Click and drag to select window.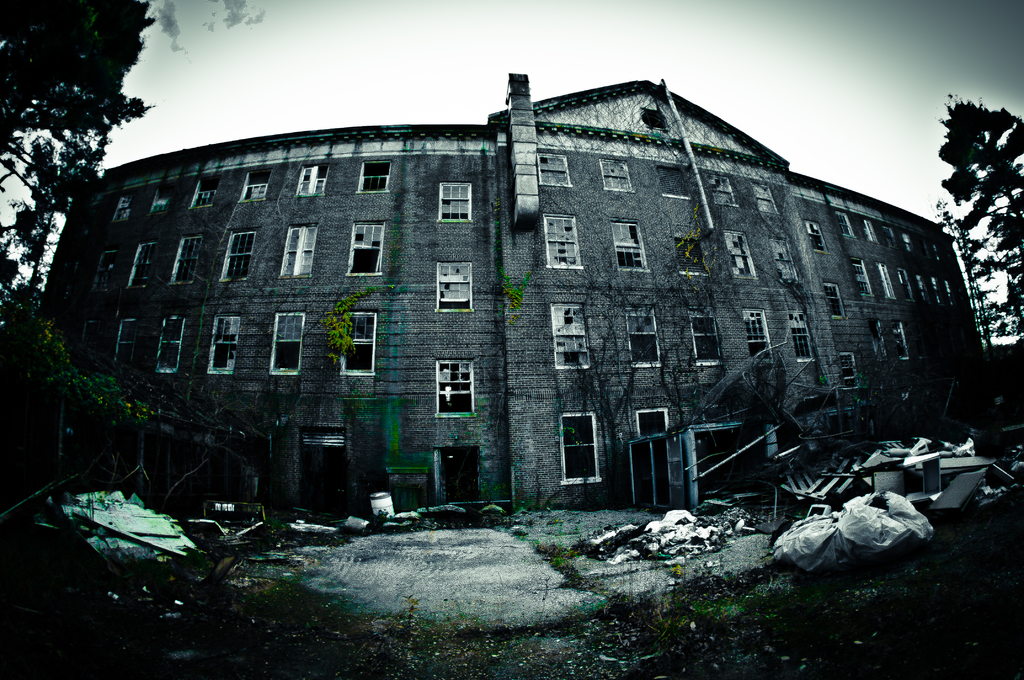
Selection: (left=753, top=183, right=776, bottom=211).
